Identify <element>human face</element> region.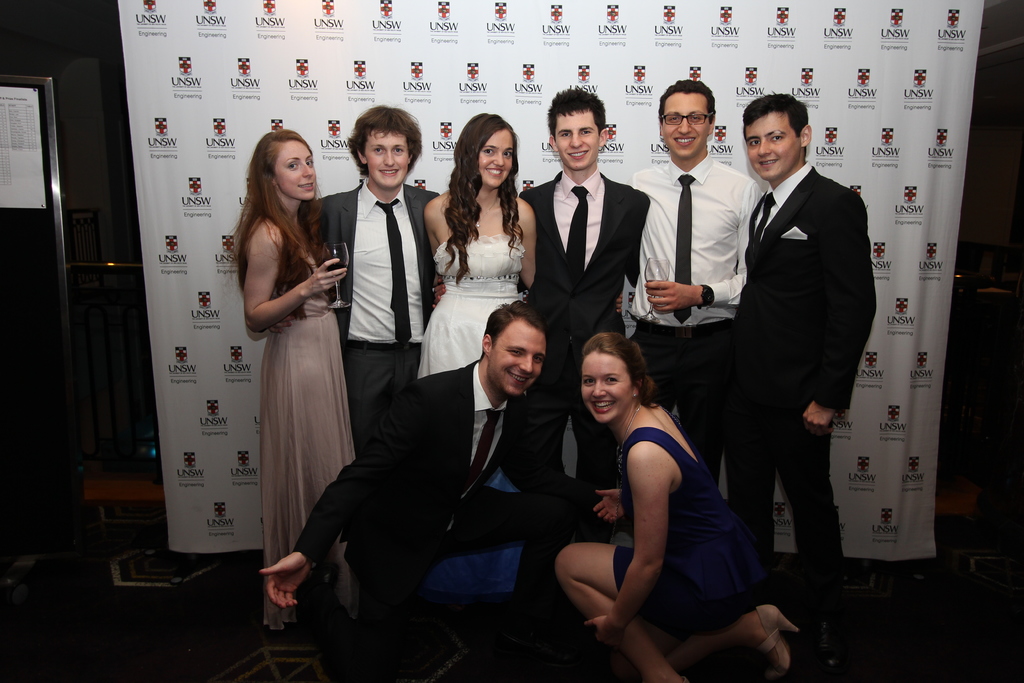
Region: detection(365, 128, 408, 187).
